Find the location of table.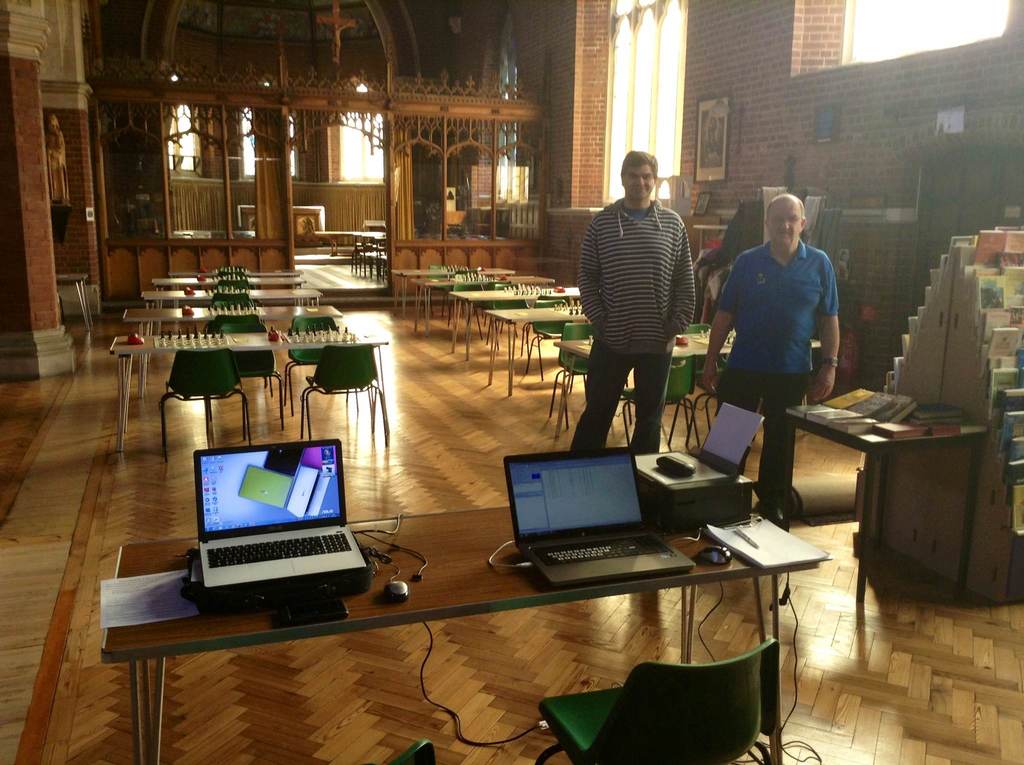
Location: <region>127, 289, 358, 334</region>.
